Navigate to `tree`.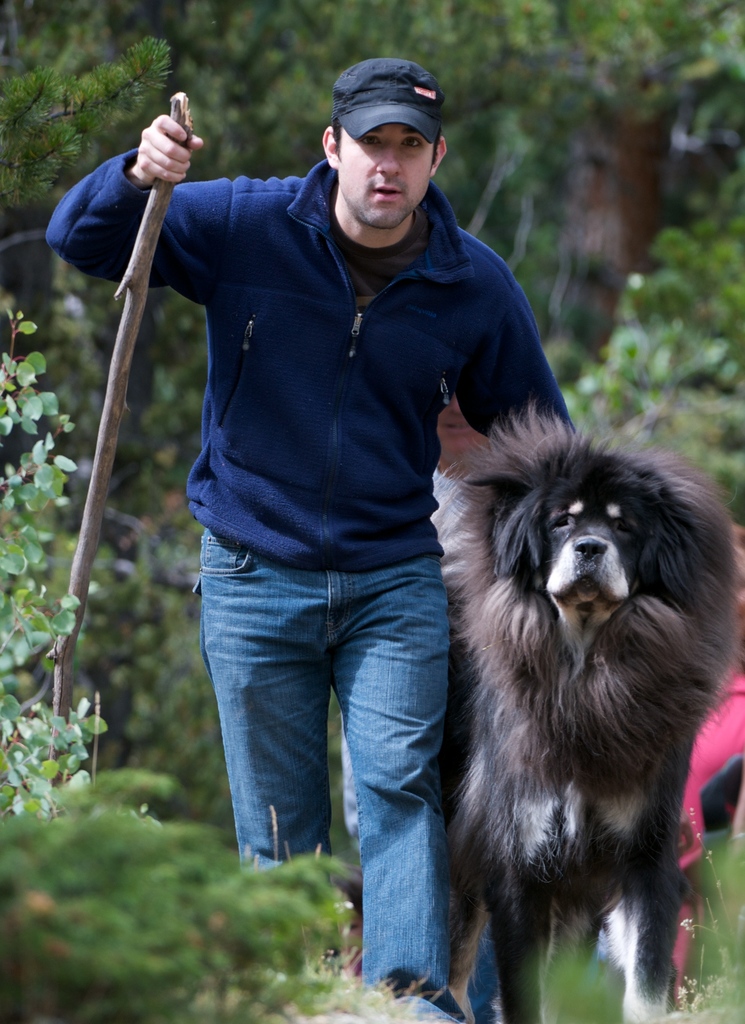
Navigation target: bbox=(0, 758, 412, 1023).
